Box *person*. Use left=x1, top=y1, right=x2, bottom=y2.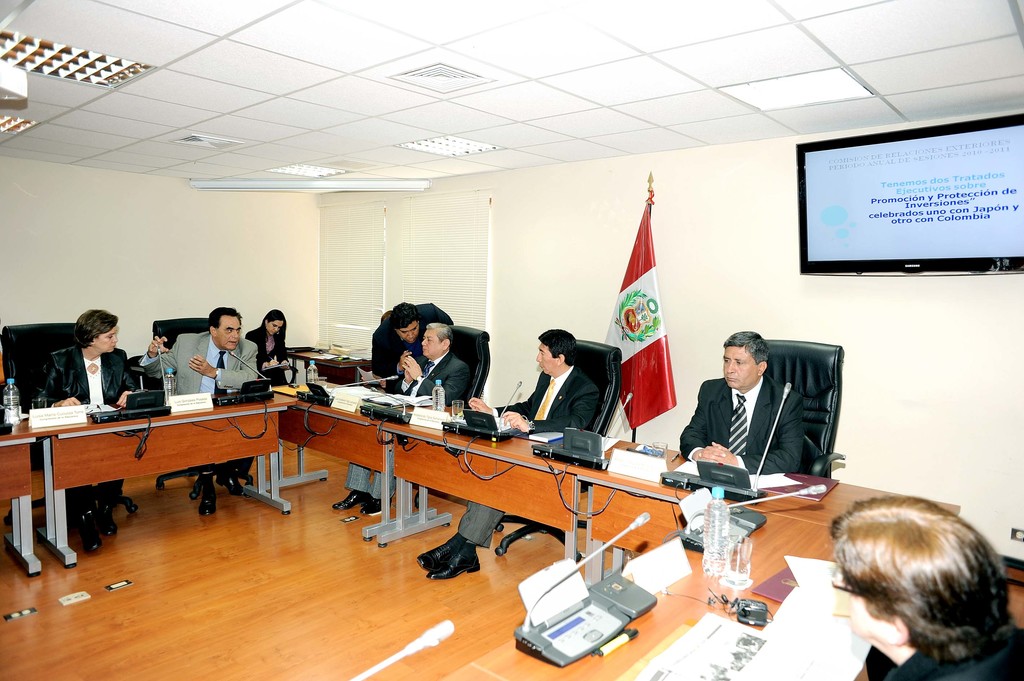
left=341, top=326, right=467, bottom=518.
